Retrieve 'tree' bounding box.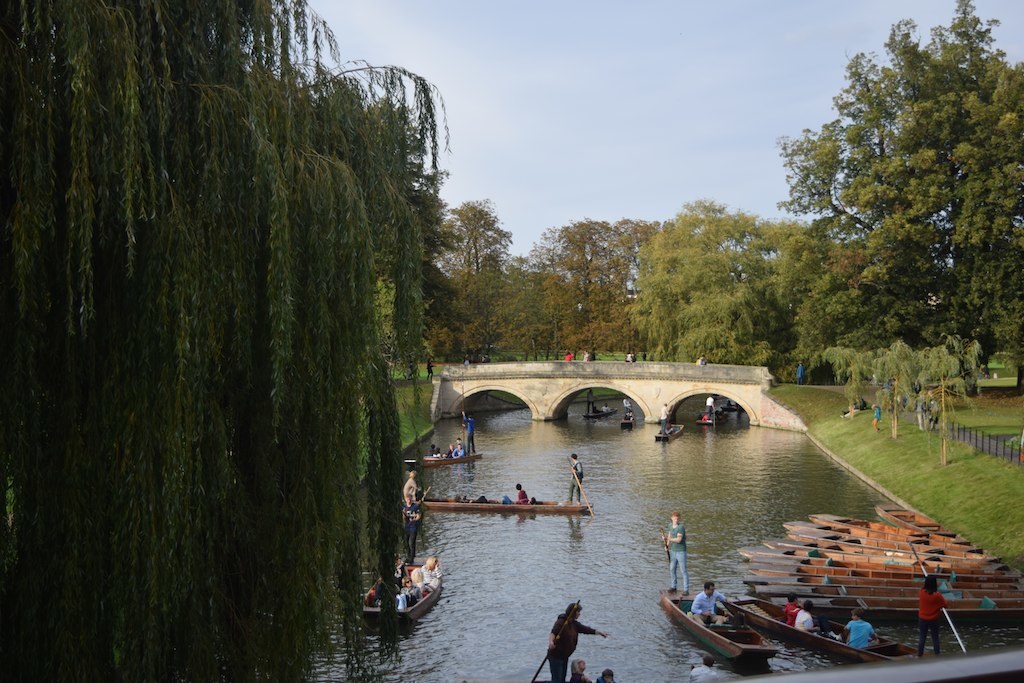
Bounding box: box(764, 0, 1023, 374).
